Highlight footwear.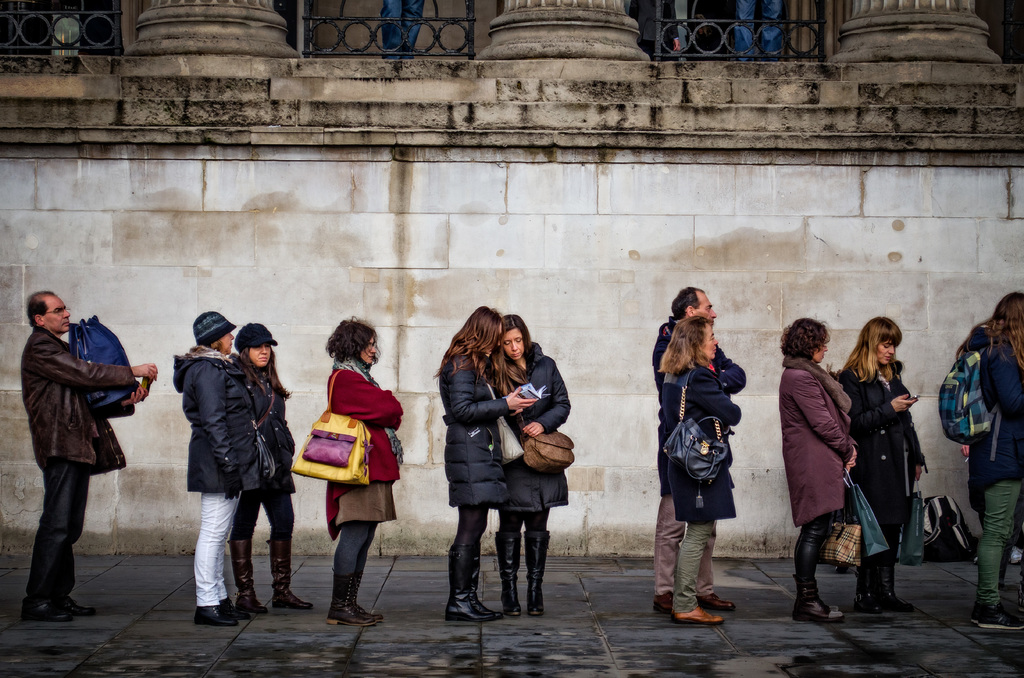
Highlighted region: (left=444, top=528, right=496, bottom=620).
